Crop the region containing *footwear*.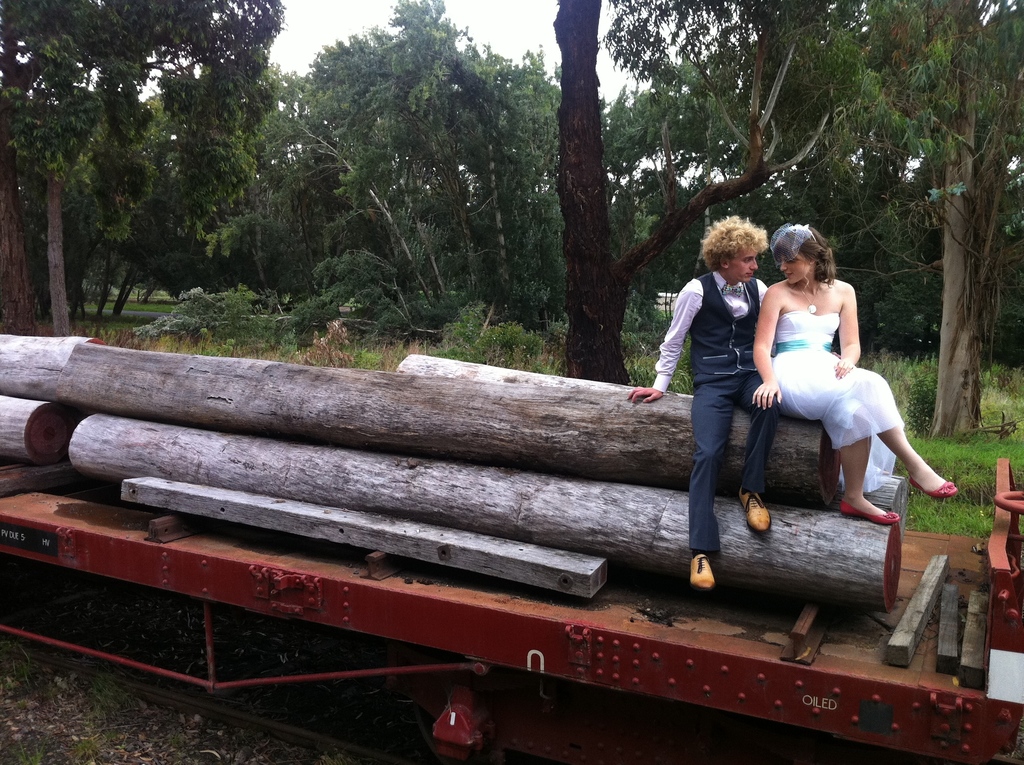
Crop region: bbox=[739, 485, 772, 536].
